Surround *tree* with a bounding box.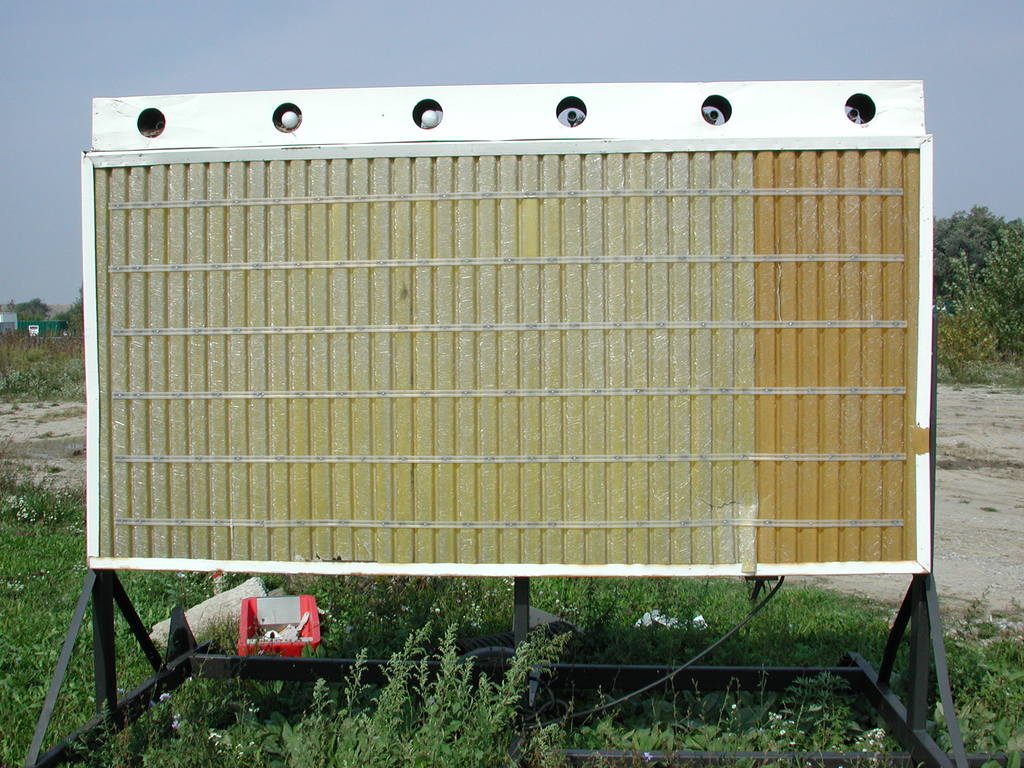
(10,294,55,331).
